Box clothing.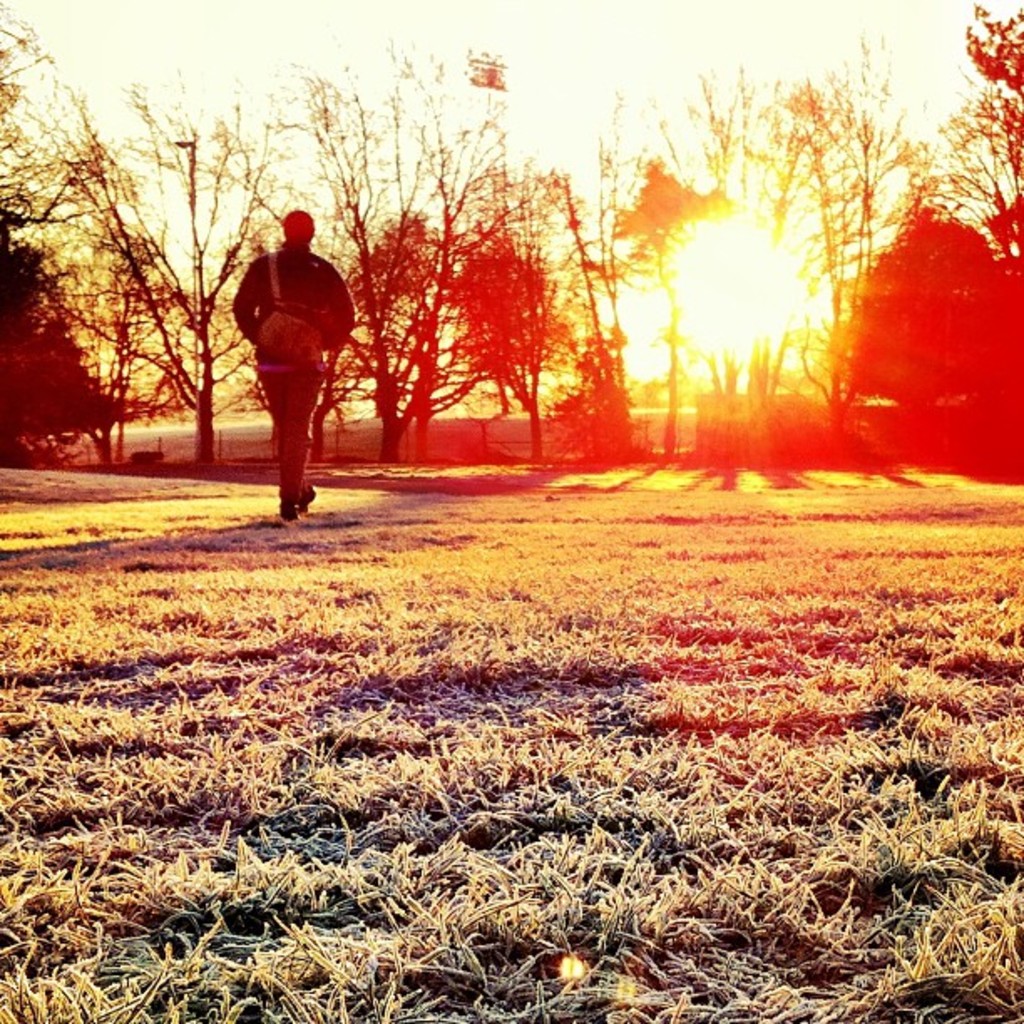
bbox=[234, 239, 360, 500].
